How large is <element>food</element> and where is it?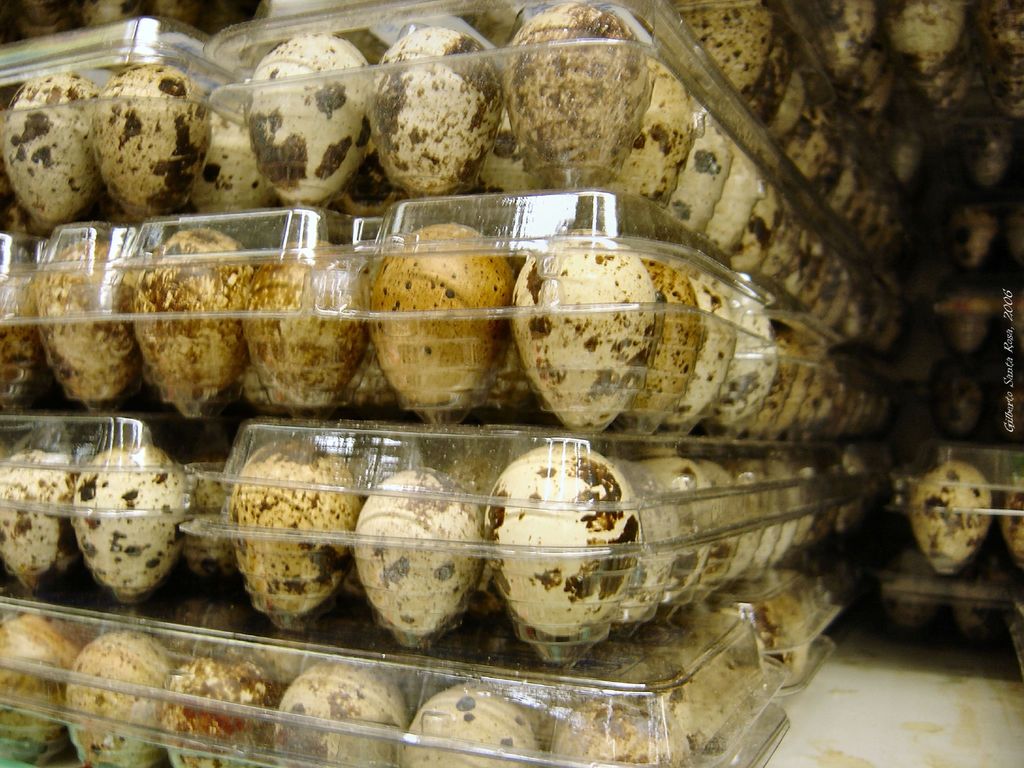
Bounding box: bbox(988, 67, 1023, 123).
